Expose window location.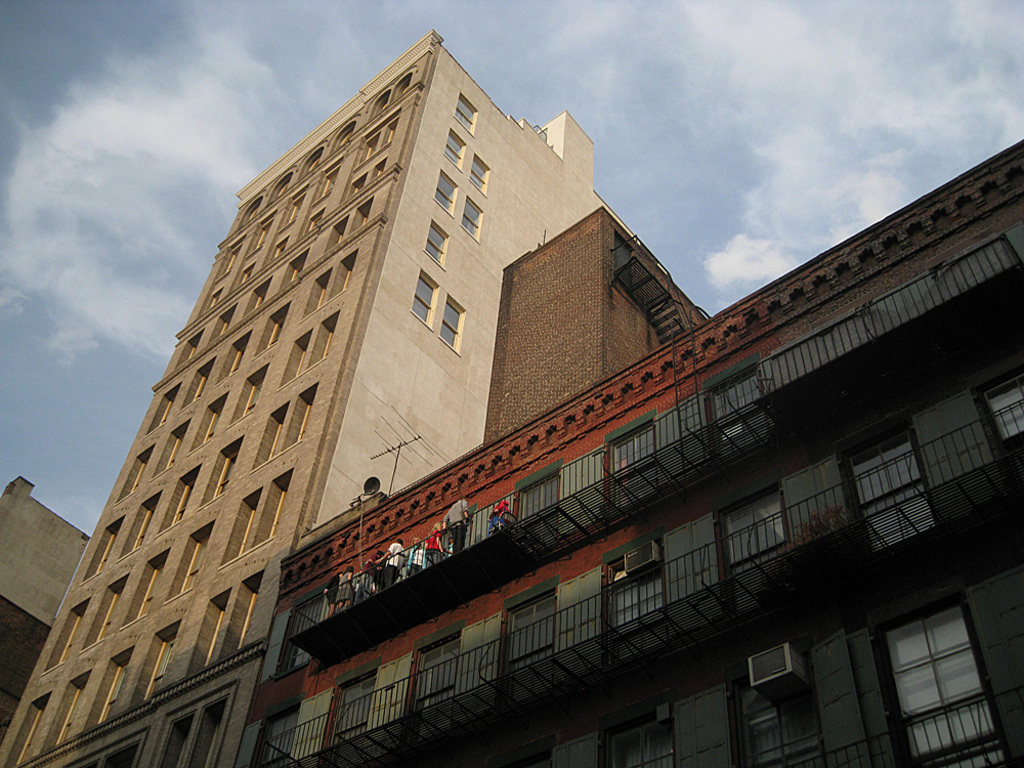
Exposed at pyautogui.locateOnScreen(49, 604, 96, 662).
